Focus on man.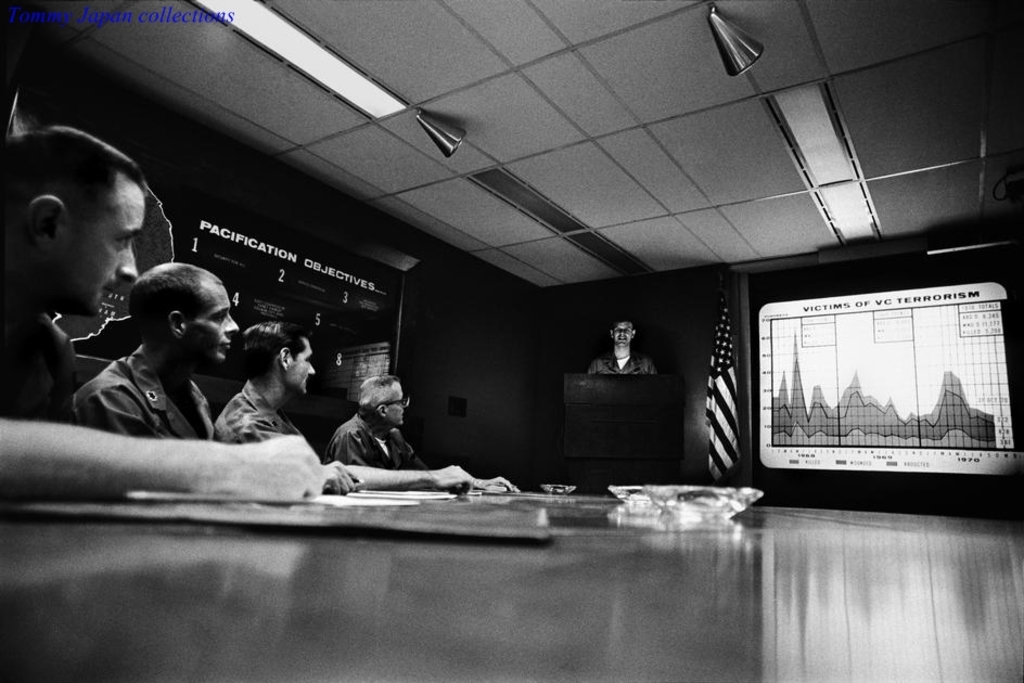
Focused at (328, 375, 522, 491).
